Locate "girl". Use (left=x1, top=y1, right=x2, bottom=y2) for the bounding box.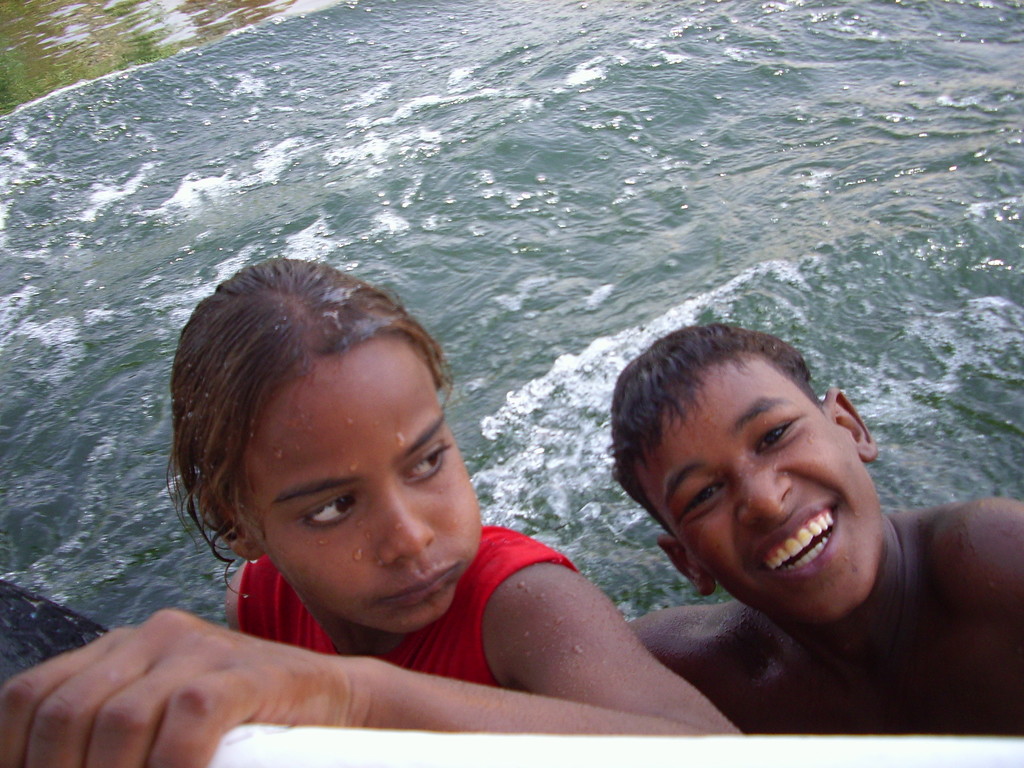
(left=4, top=244, right=747, bottom=767).
